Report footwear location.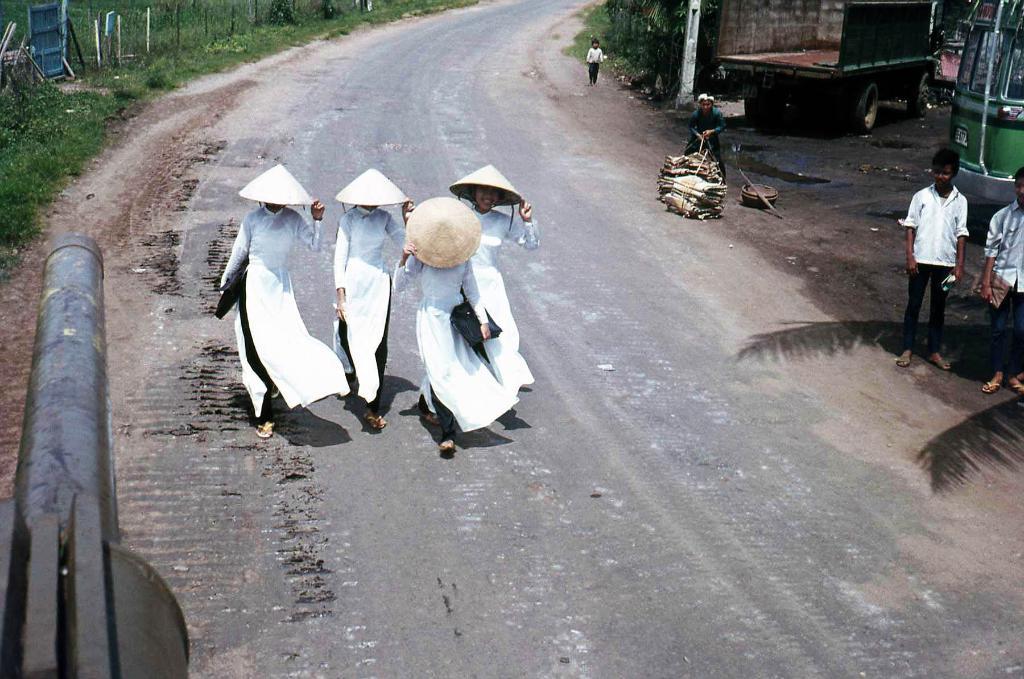
Report: <region>932, 359, 950, 371</region>.
